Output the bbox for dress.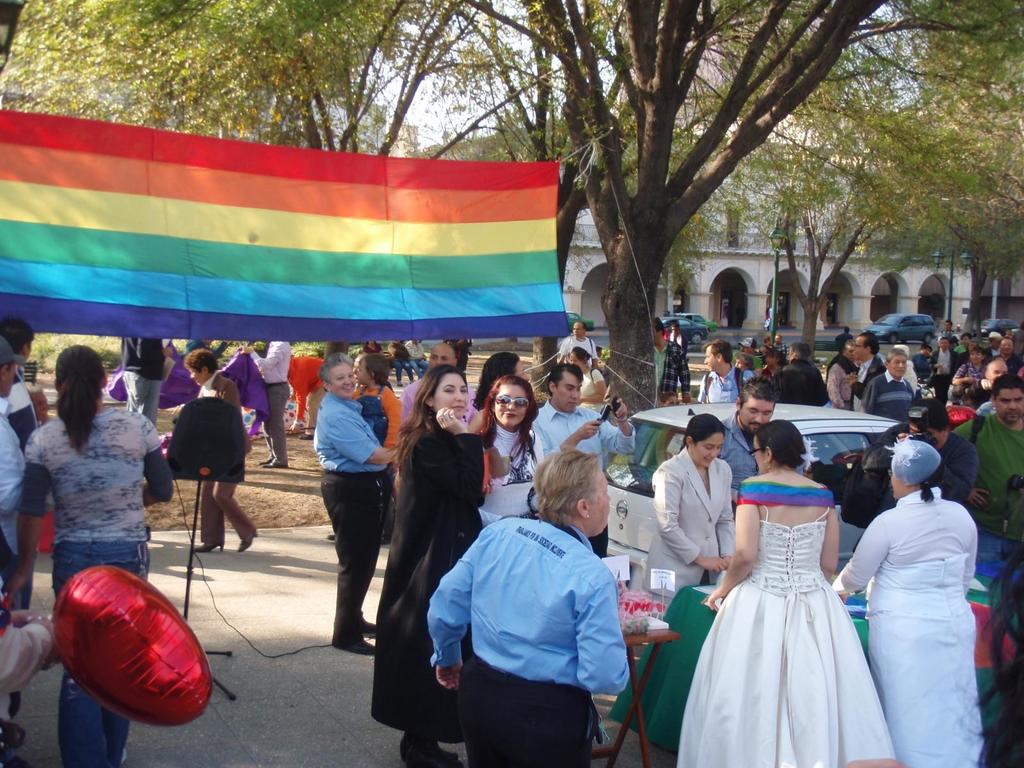
<box>17,406,175,767</box>.
